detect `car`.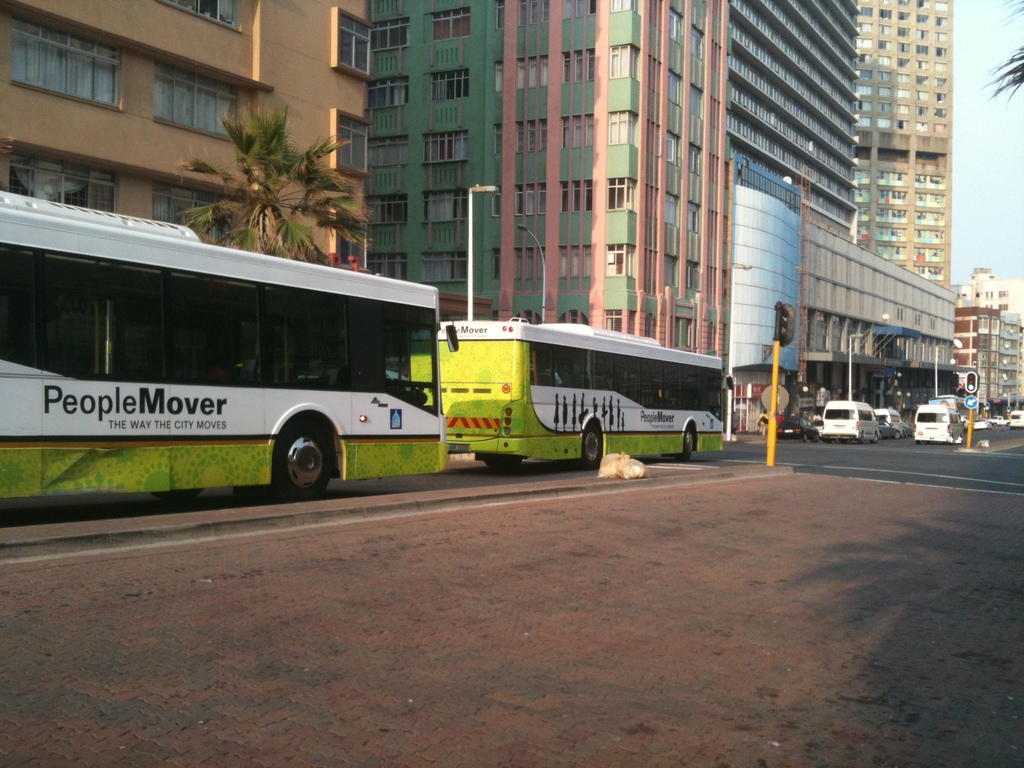
Detected at bbox(775, 419, 818, 442).
